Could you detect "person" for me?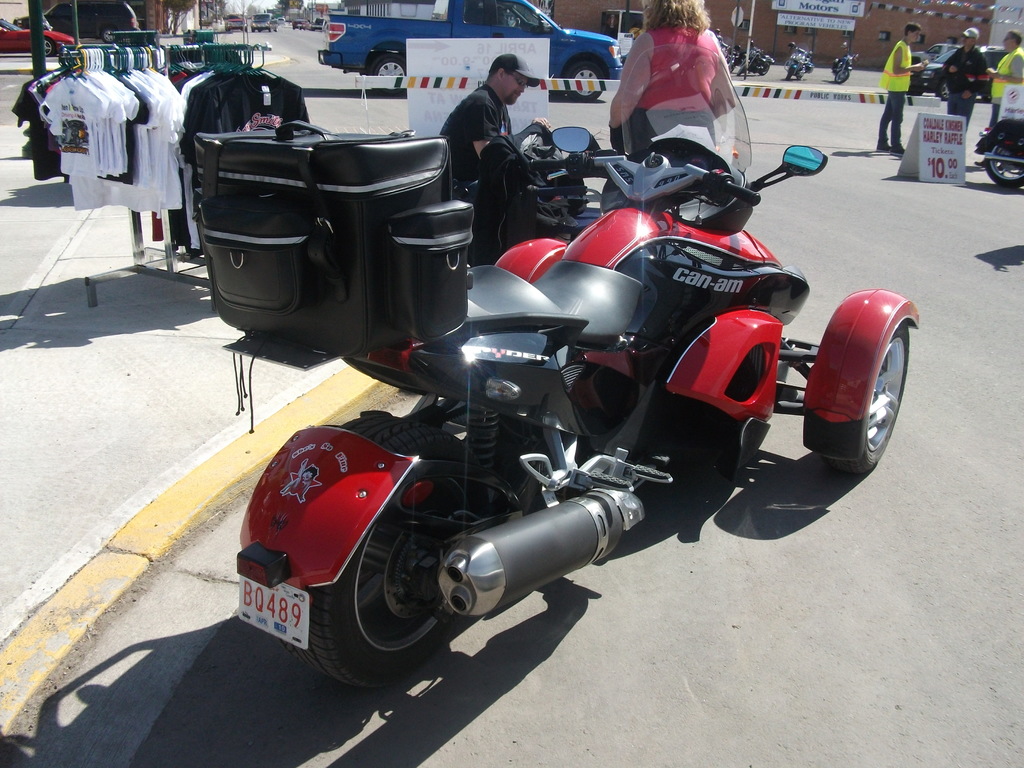
Detection result: [left=604, top=0, right=735, bottom=159].
